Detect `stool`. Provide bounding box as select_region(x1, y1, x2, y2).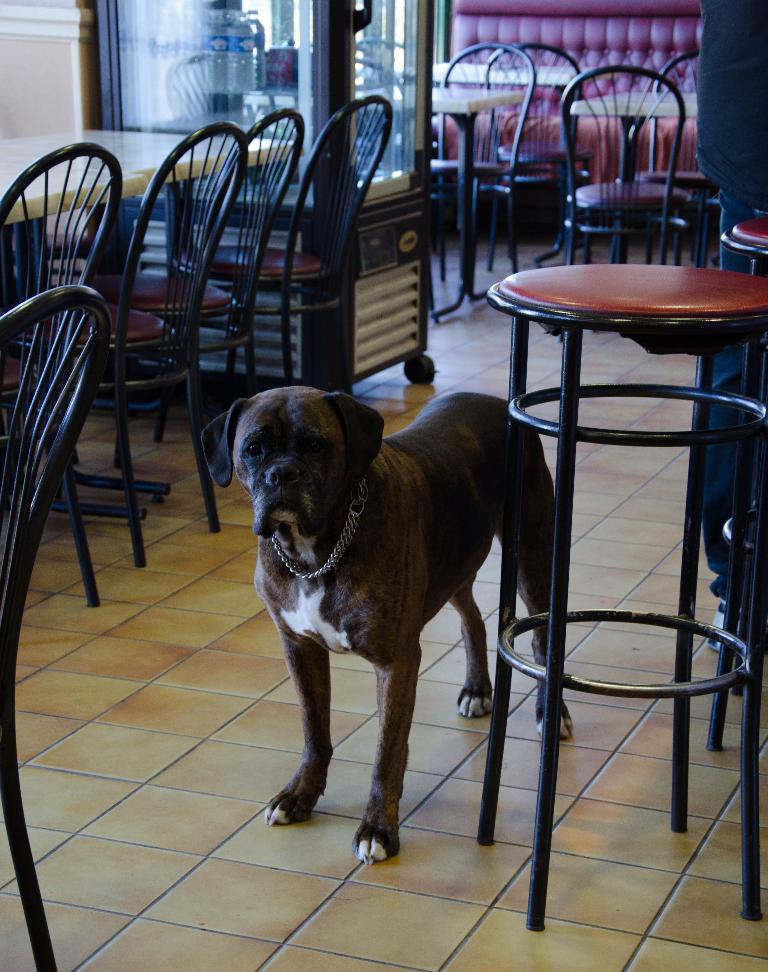
select_region(476, 264, 767, 932).
